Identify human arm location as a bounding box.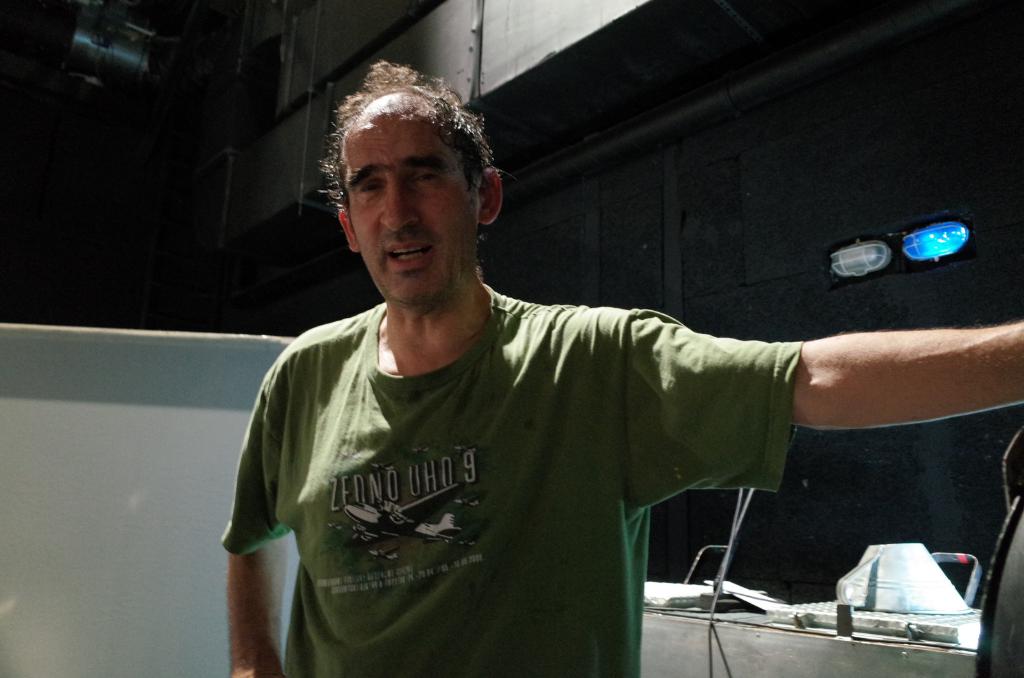
bbox(604, 305, 1023, 430).
